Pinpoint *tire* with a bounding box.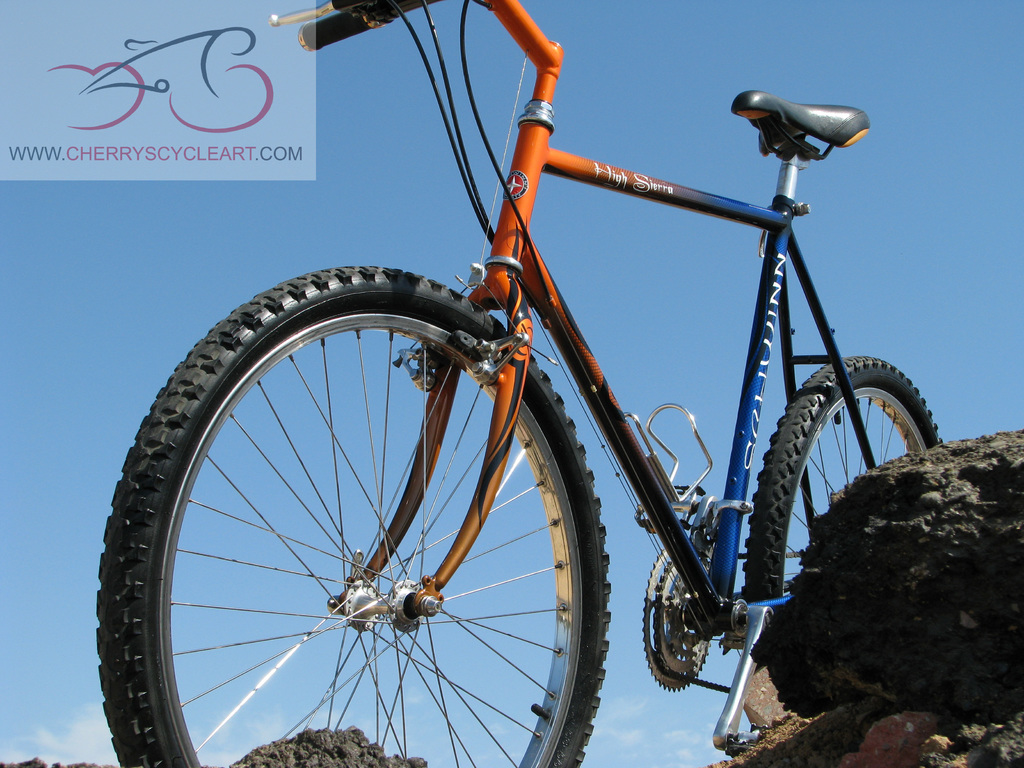
BBox(753, 347, 956, 675).
